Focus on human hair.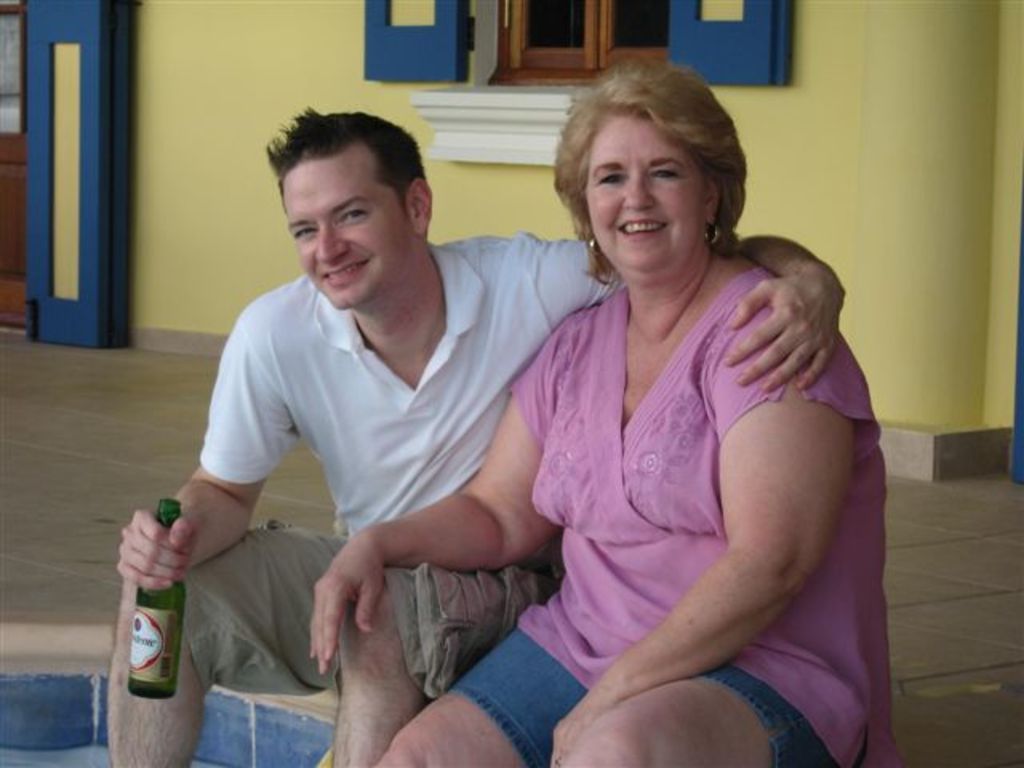
Focused at (x1=262, y1=109, x2=438, y2=301).
